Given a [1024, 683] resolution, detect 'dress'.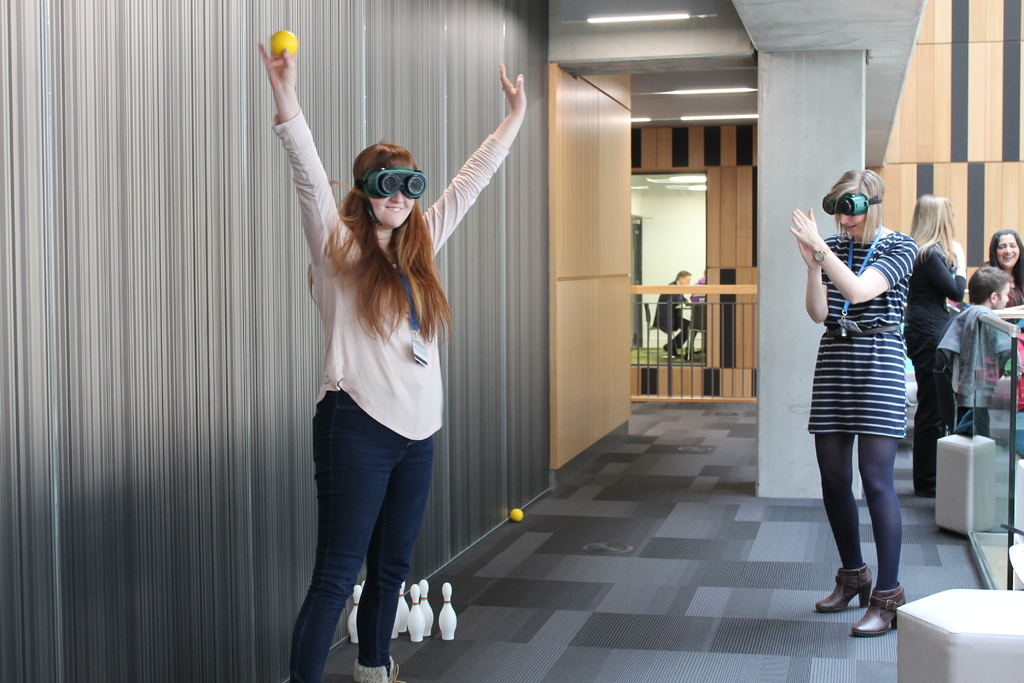
crop(806, 230, 922, 440).
